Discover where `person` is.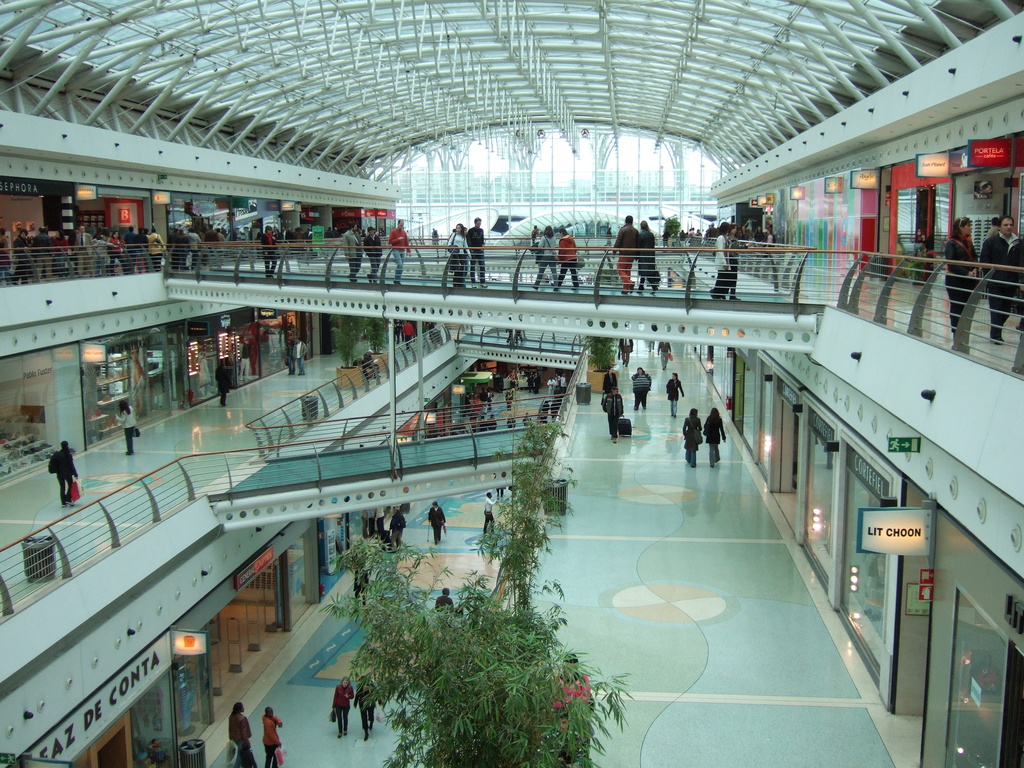
Discovered at 680,405,707,467.
